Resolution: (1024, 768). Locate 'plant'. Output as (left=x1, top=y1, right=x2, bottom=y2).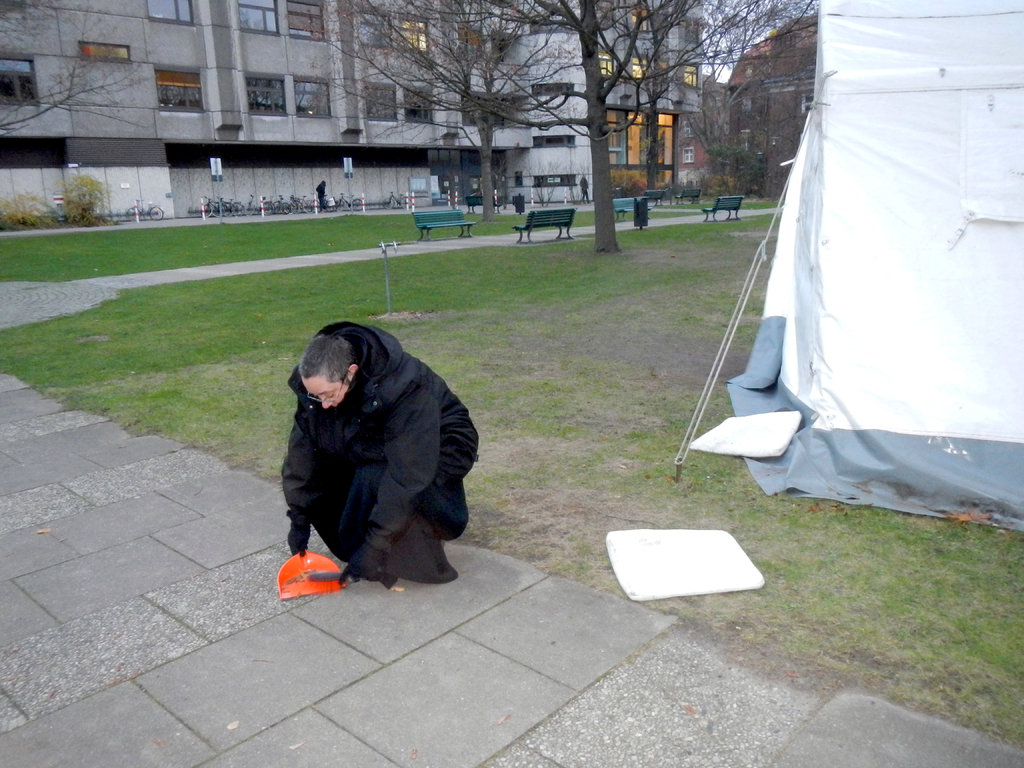
(left=0, top=189, right=65, bottom=230).
